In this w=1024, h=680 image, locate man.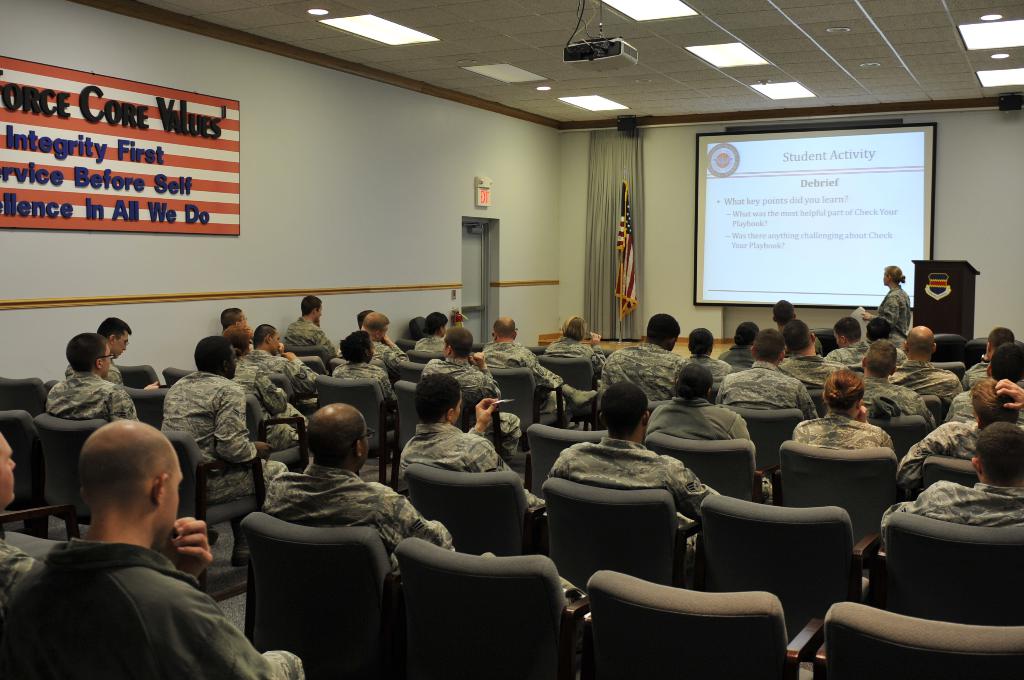
Bounding box: box=[776, 323, 844, 388].
